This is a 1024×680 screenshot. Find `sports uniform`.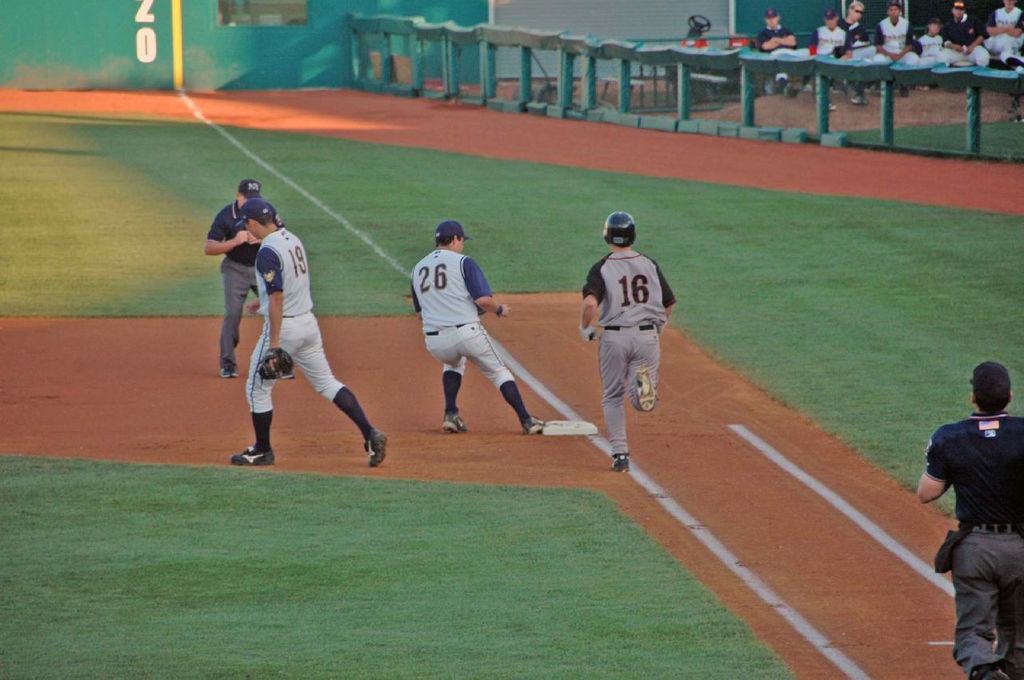
Bounding box: bbox=[250, 192, 392, 480].
